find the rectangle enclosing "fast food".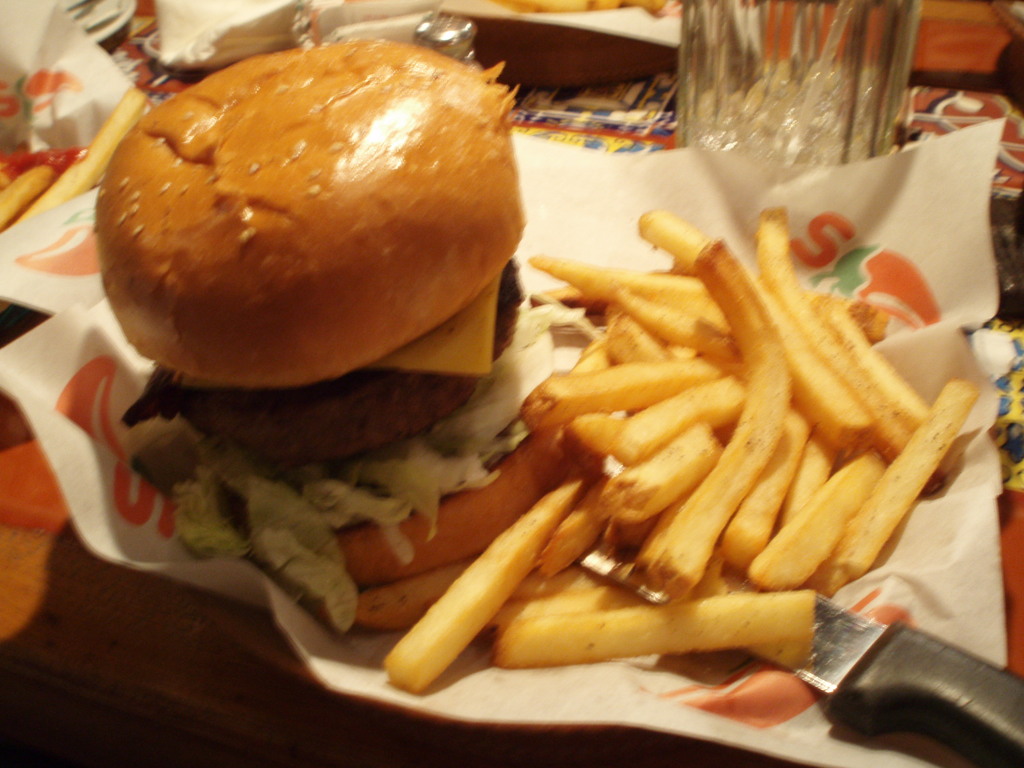
x1=492, y1=0, x2=665, y2=20.
